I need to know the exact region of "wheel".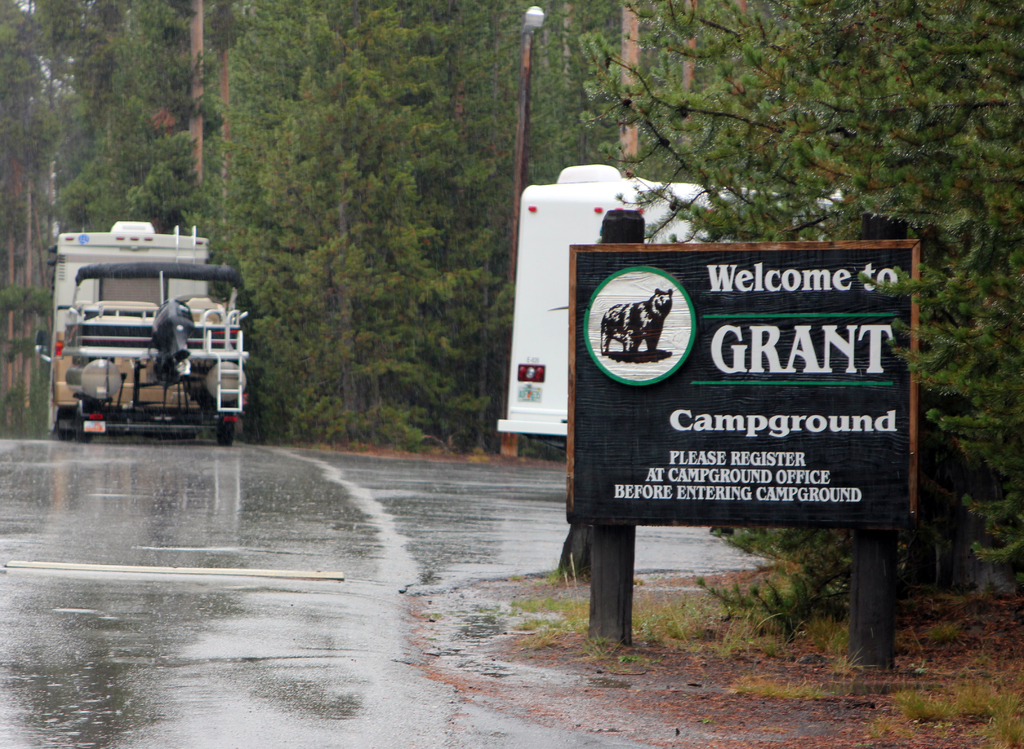
Region: {"left": 212, "top": 404, "right": 236, "bottom": 444}.
